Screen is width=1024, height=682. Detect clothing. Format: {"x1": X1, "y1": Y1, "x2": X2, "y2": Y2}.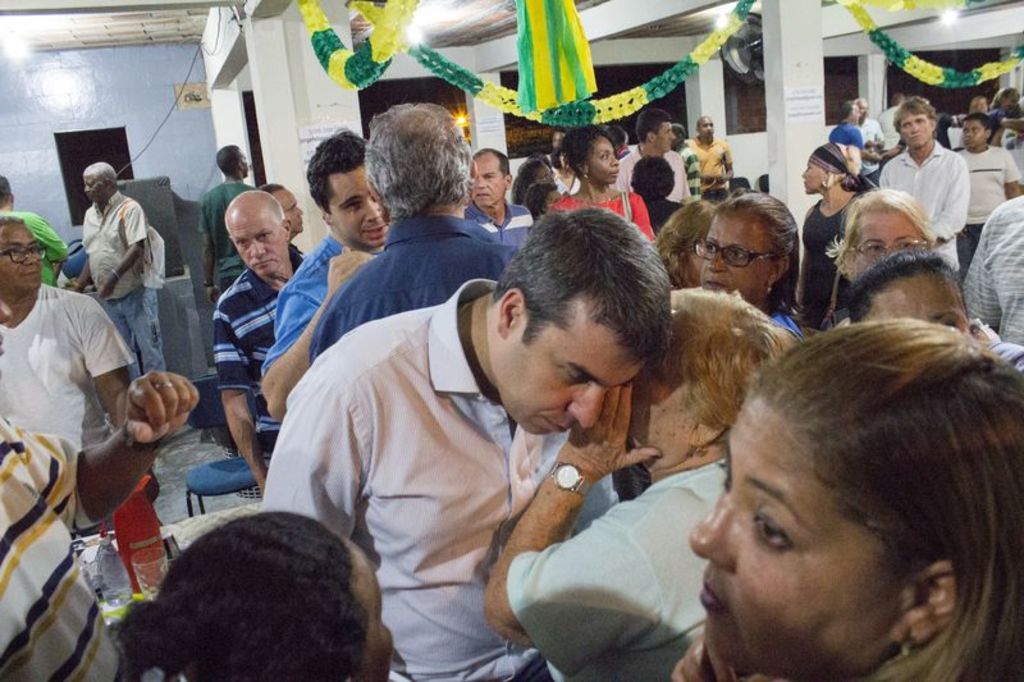
{"x1": 977, "y1": 319, "x2": 1023, "y2": 375}.
